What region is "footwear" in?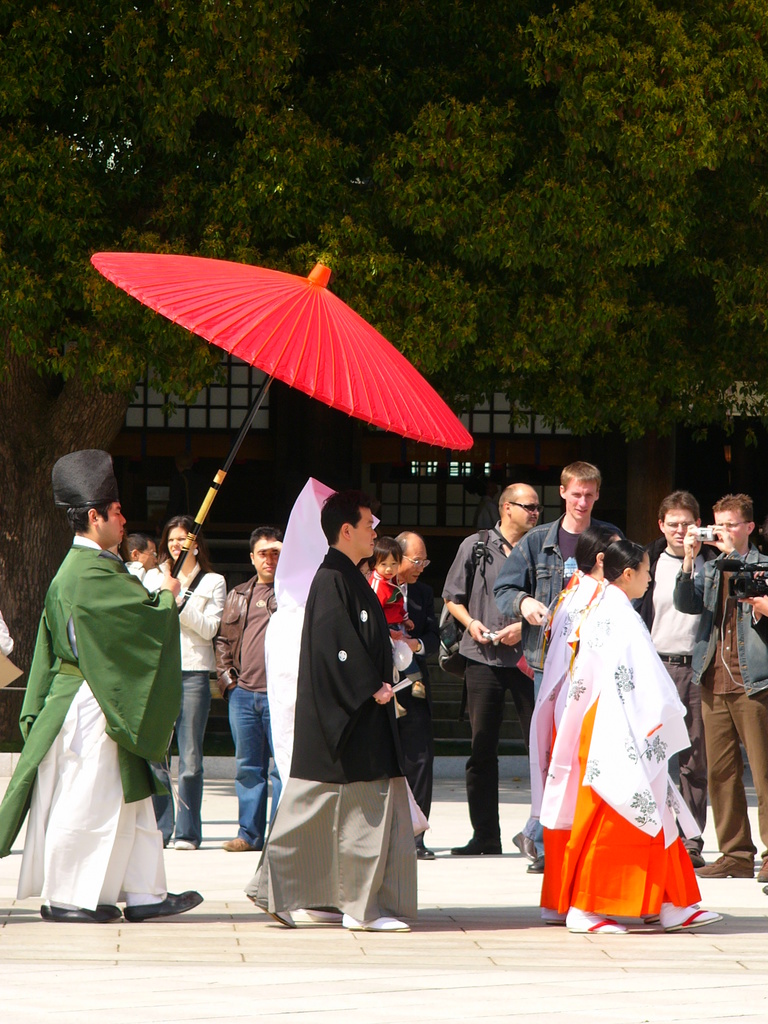
(39, 900, 116, 922).
